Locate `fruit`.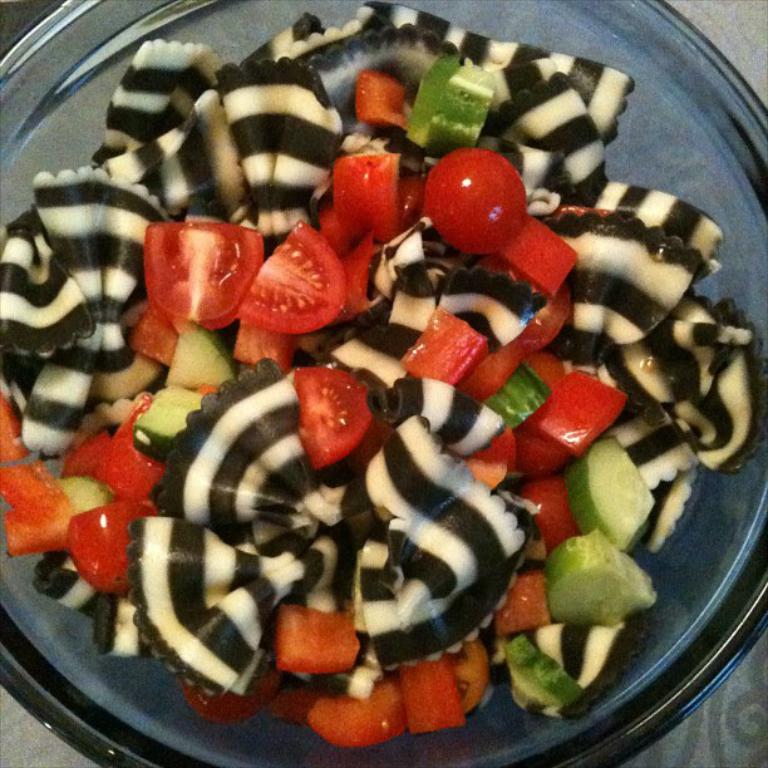
Bounding box: x1=522, y1=368, x2=621, y2=459.
